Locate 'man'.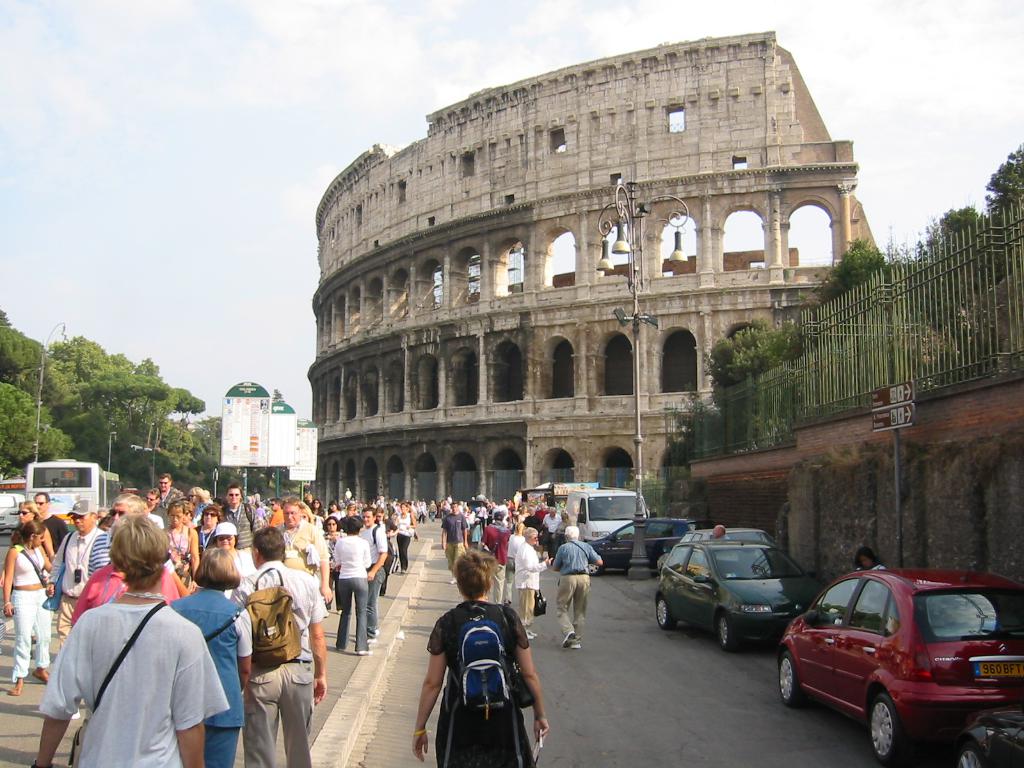
Bounding box: <box>146,474,179,529</box>.
